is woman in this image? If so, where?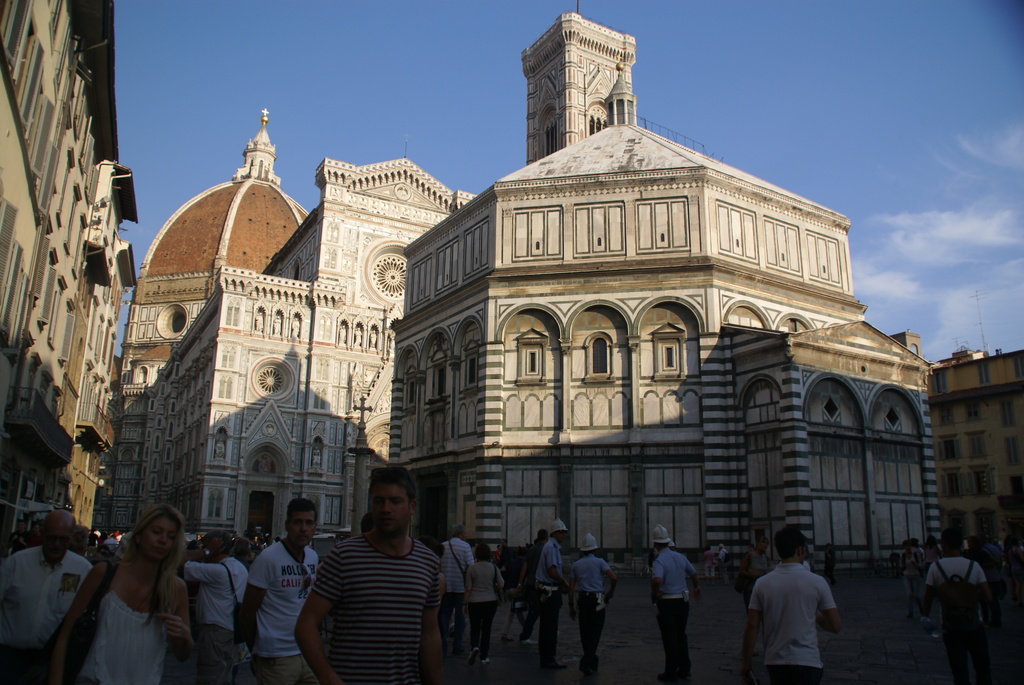
Yes, at x1=416 y1=535 x2=449 y2=604.
